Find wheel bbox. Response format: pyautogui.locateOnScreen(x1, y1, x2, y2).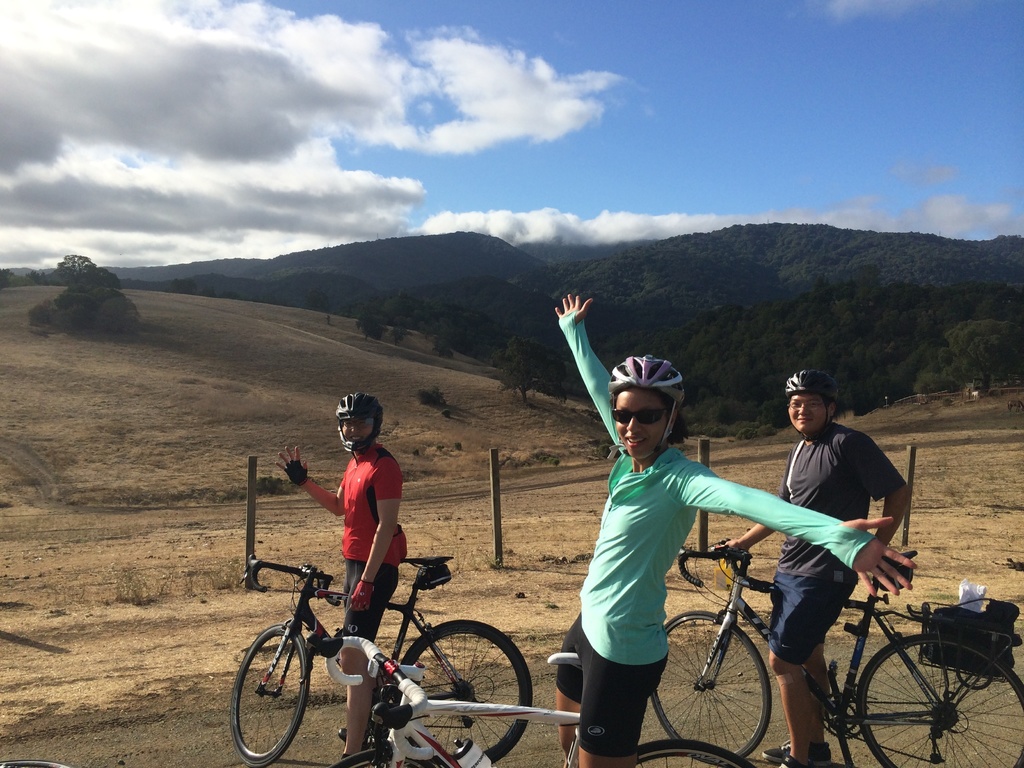
pyautogui.locateOnScreen(856, 628, 1023, 767).
